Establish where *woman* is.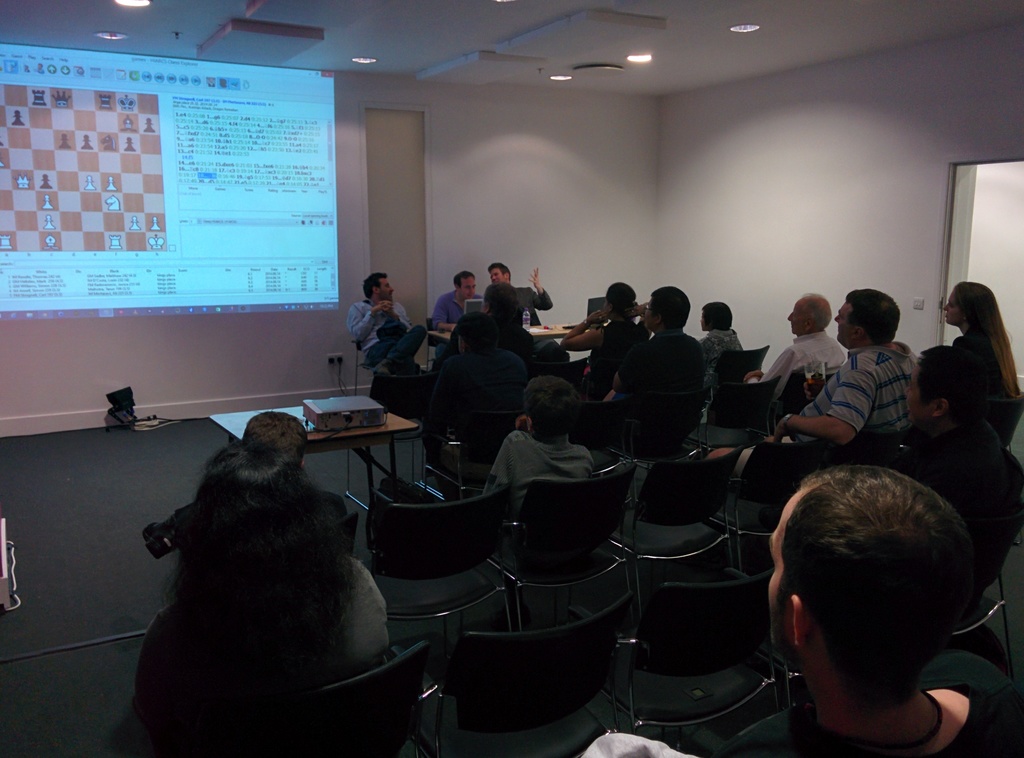
Established at crop(566, 283, 657, 407).
